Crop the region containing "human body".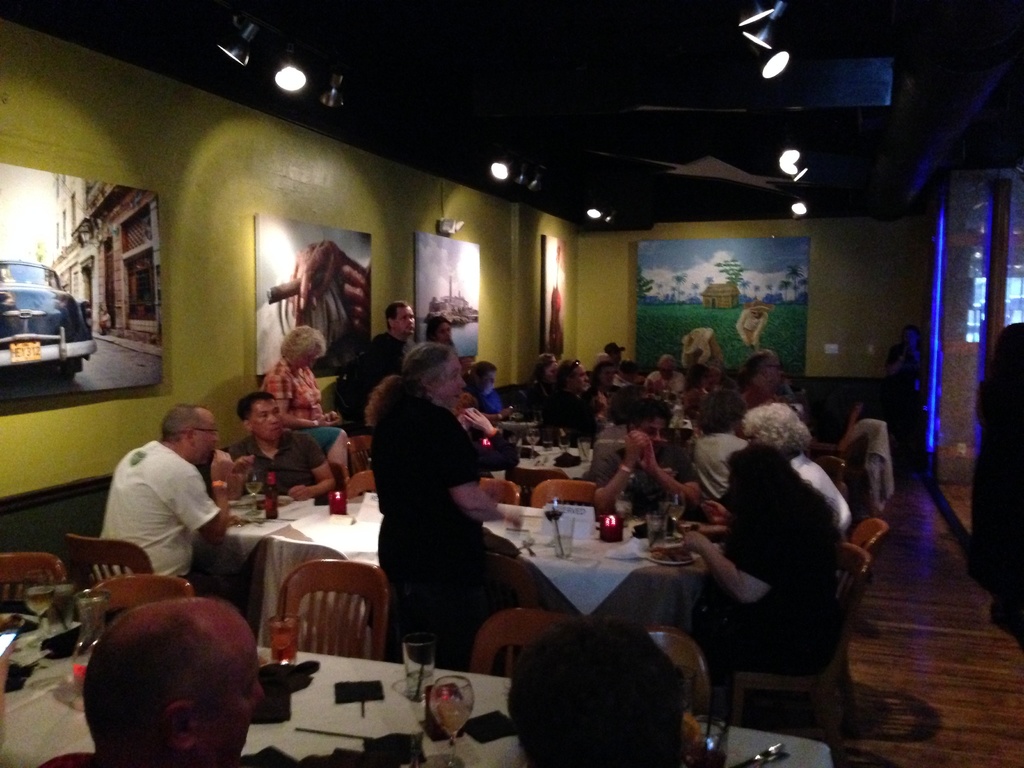
Crop region: pyautogui.locateOnScreen(599, 409, 694, 518).
